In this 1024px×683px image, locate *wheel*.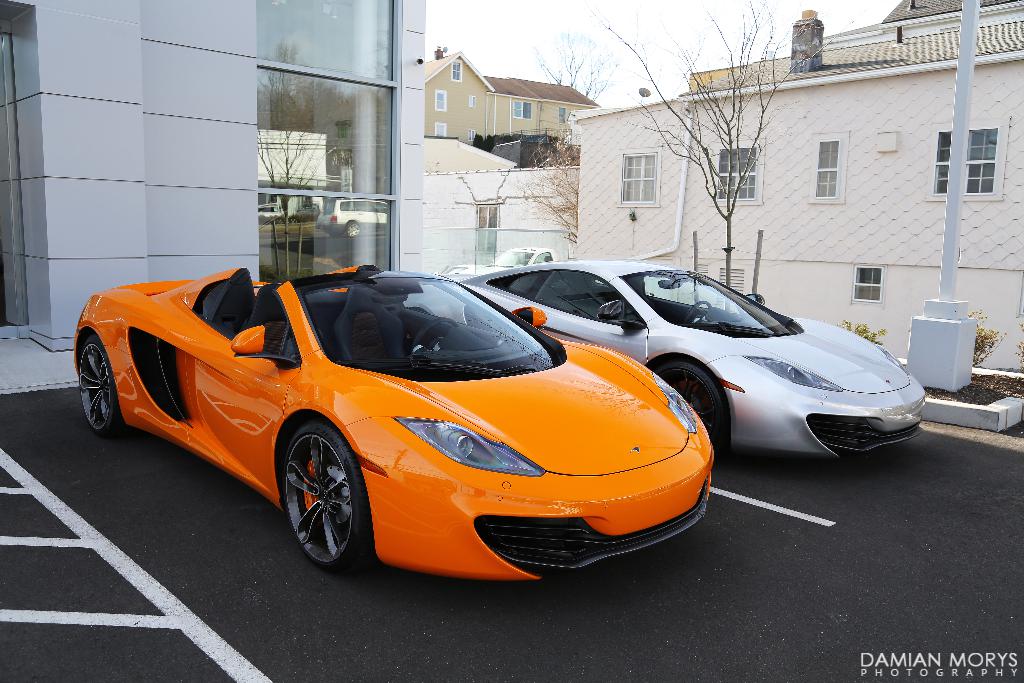
Bounding box: rect(275, 433, 358, 573).
